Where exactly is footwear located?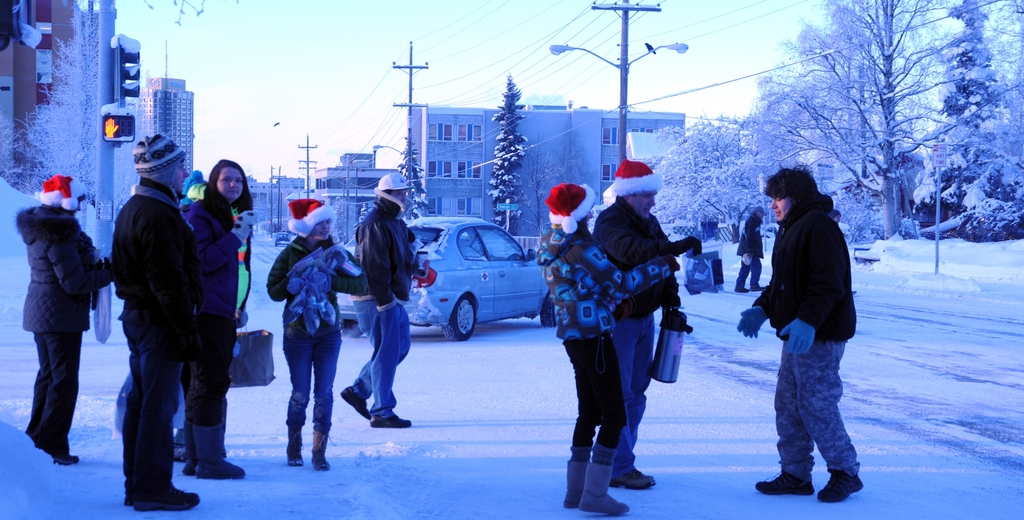
Its bounding box is (732,284,751,294).
